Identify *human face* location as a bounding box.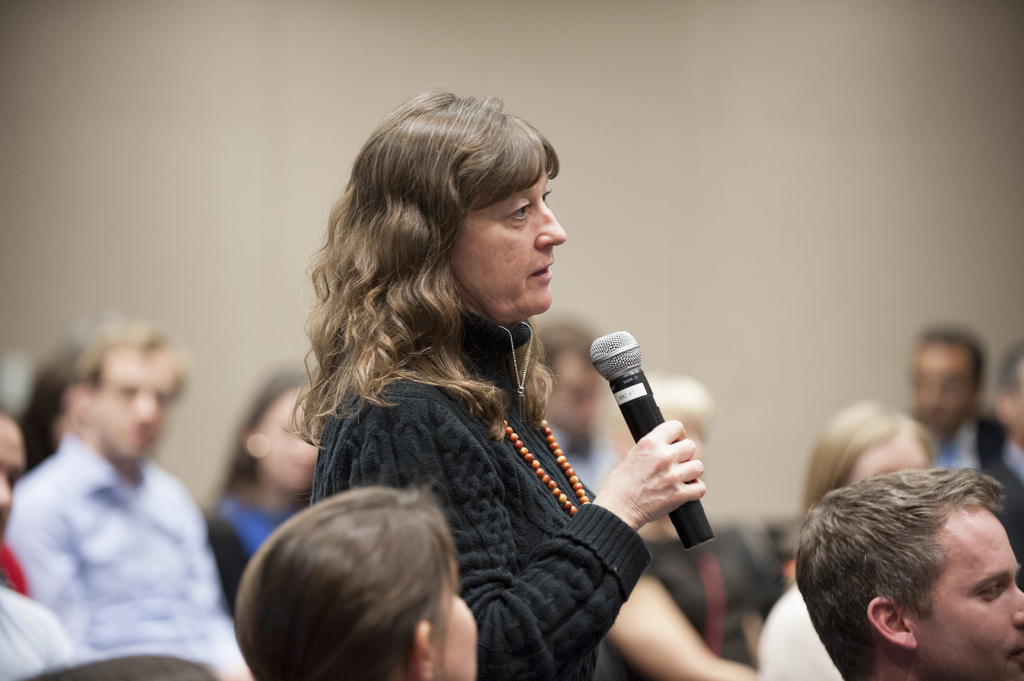
[0,400,25,517].
